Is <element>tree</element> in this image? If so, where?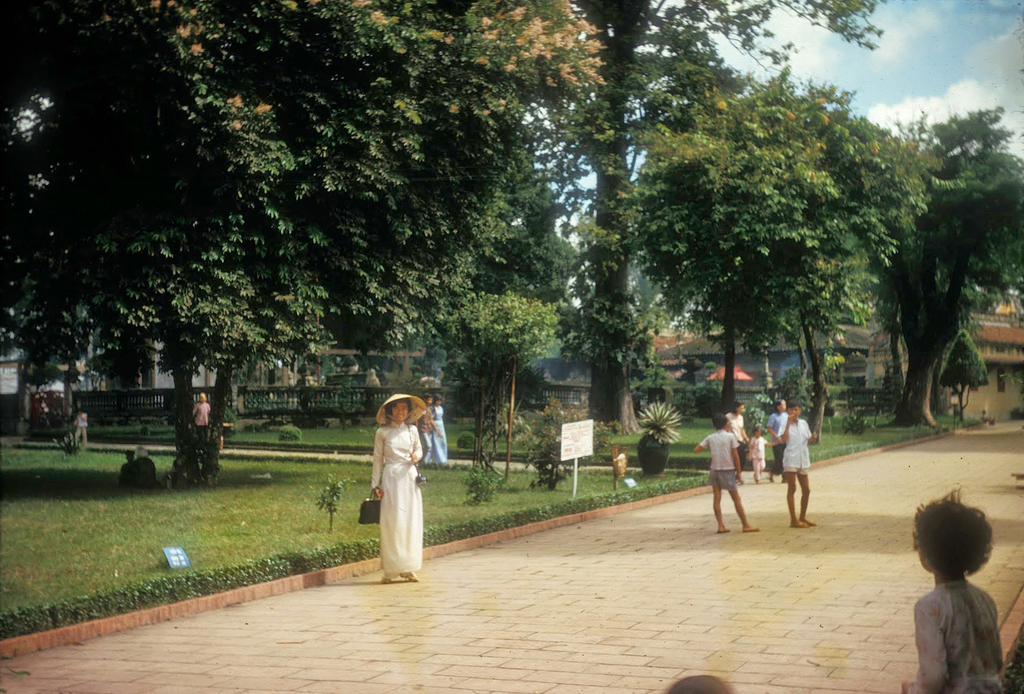
Yes, at (x1=425, y1=288, x2=566, y2=477).
